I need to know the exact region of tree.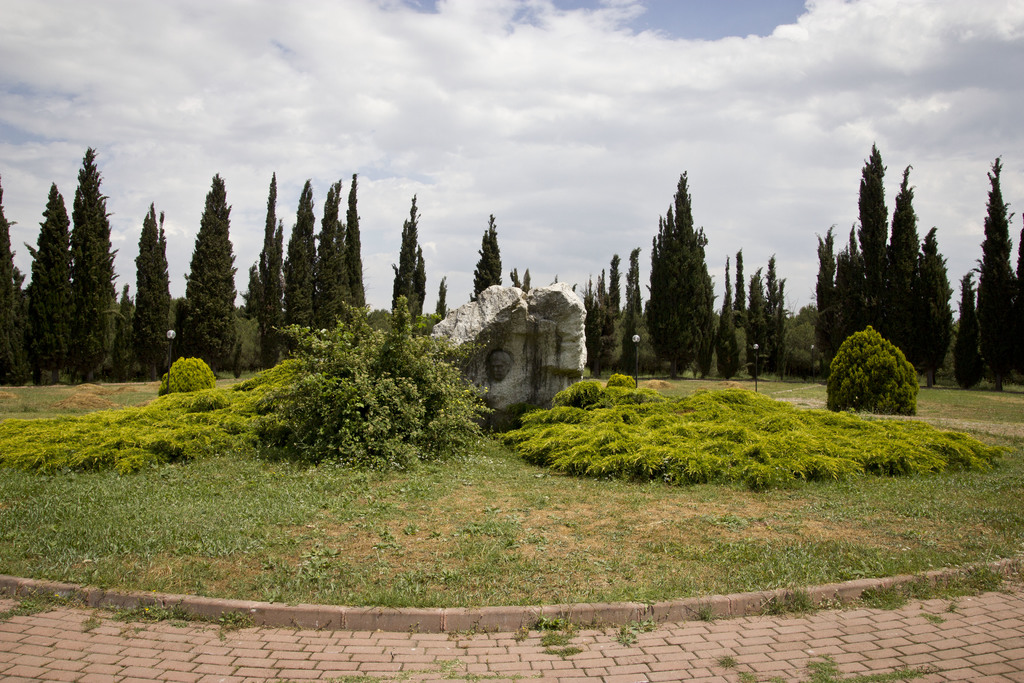
Region: l=390, t=195, r=419, b=317.
